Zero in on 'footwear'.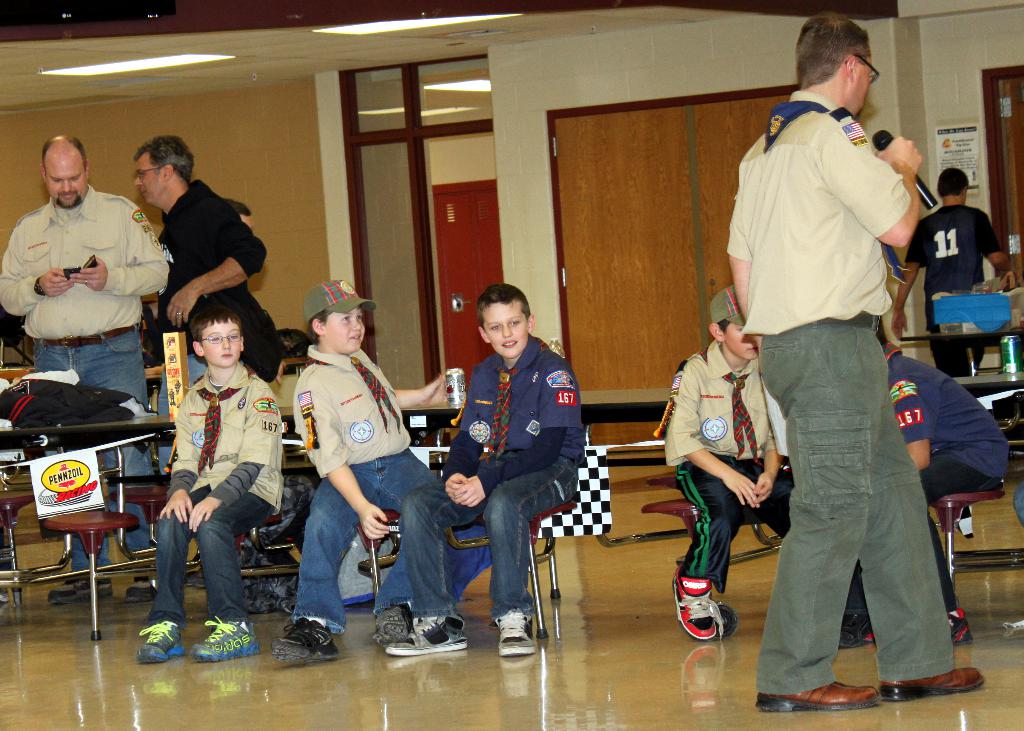
Zeroed in: select_region(685, 563, 749, 658).
